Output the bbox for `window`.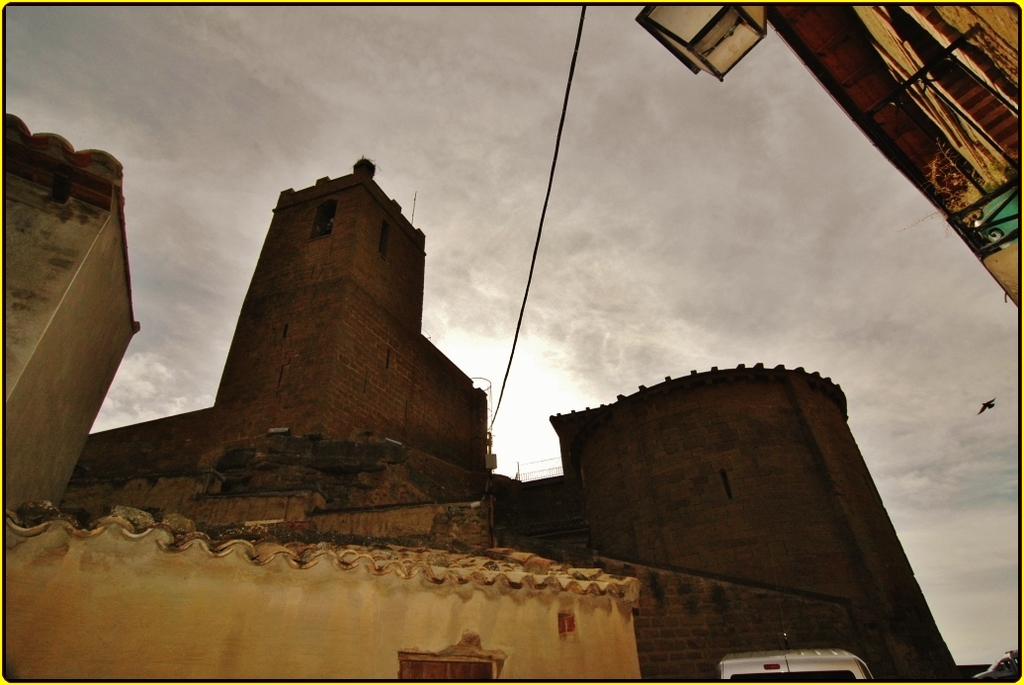
crop(391, 645, 498, 683).
